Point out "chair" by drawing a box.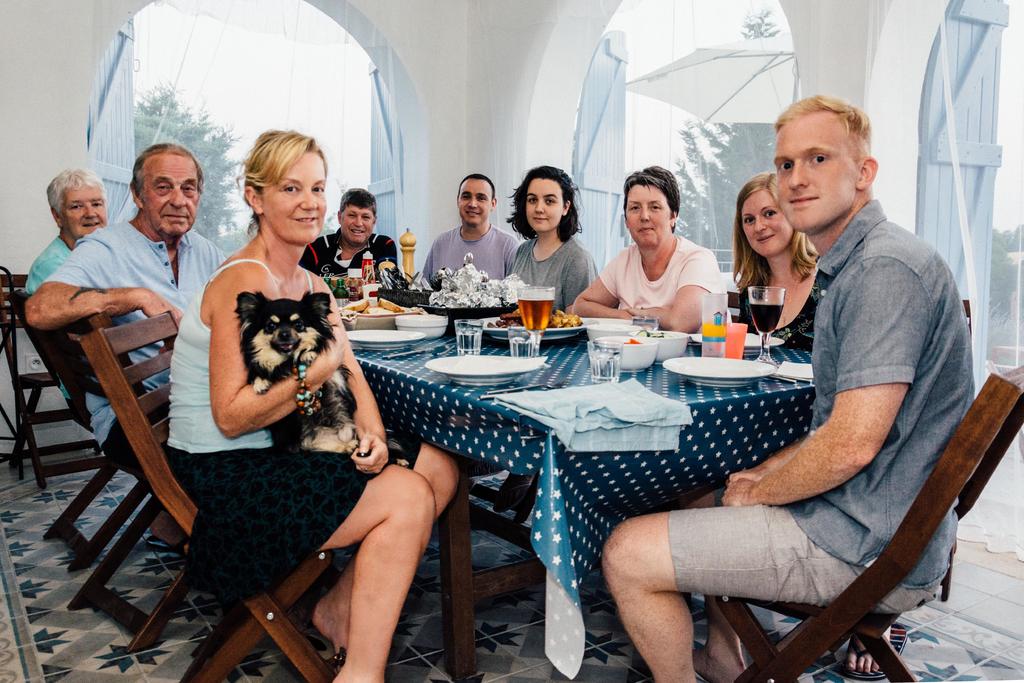
box=[729, 290, 750, 327].
